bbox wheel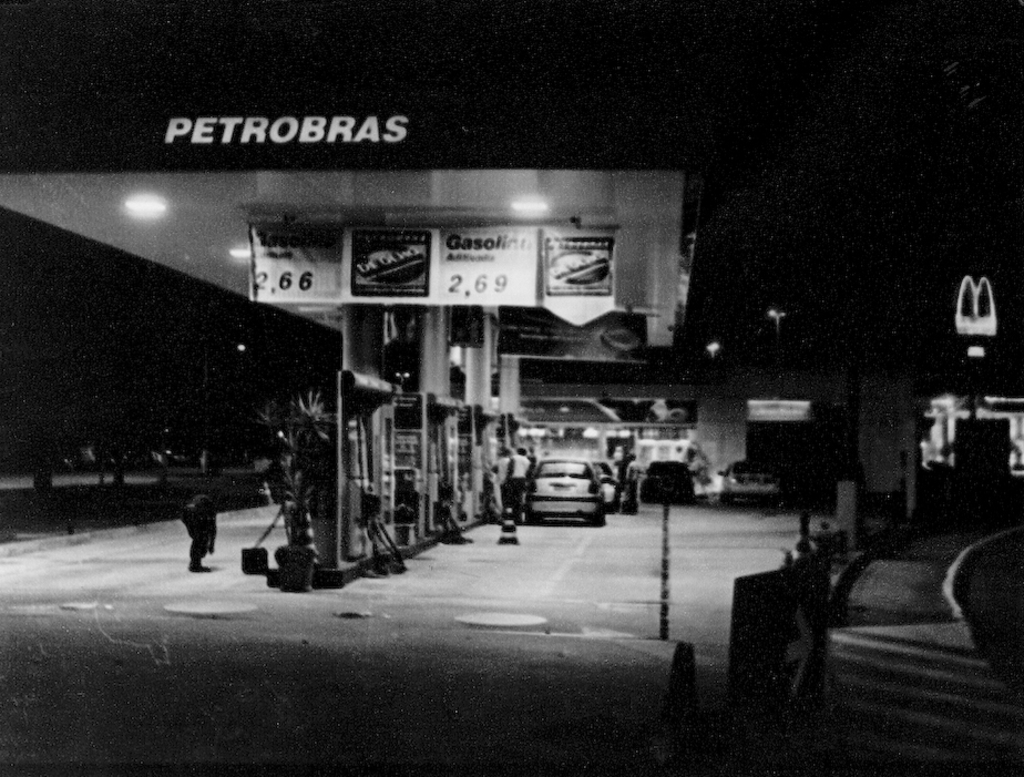
(left=586, top=502, right=603, bottom=528)
